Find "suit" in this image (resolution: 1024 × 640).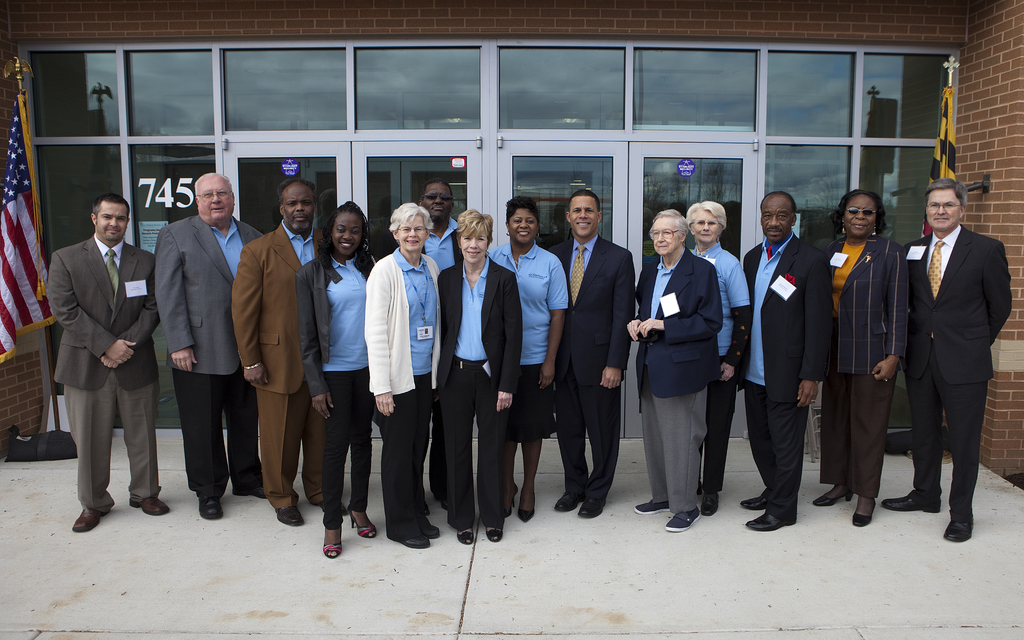
(x1=637, y1=244, x2=728, y2=515).
